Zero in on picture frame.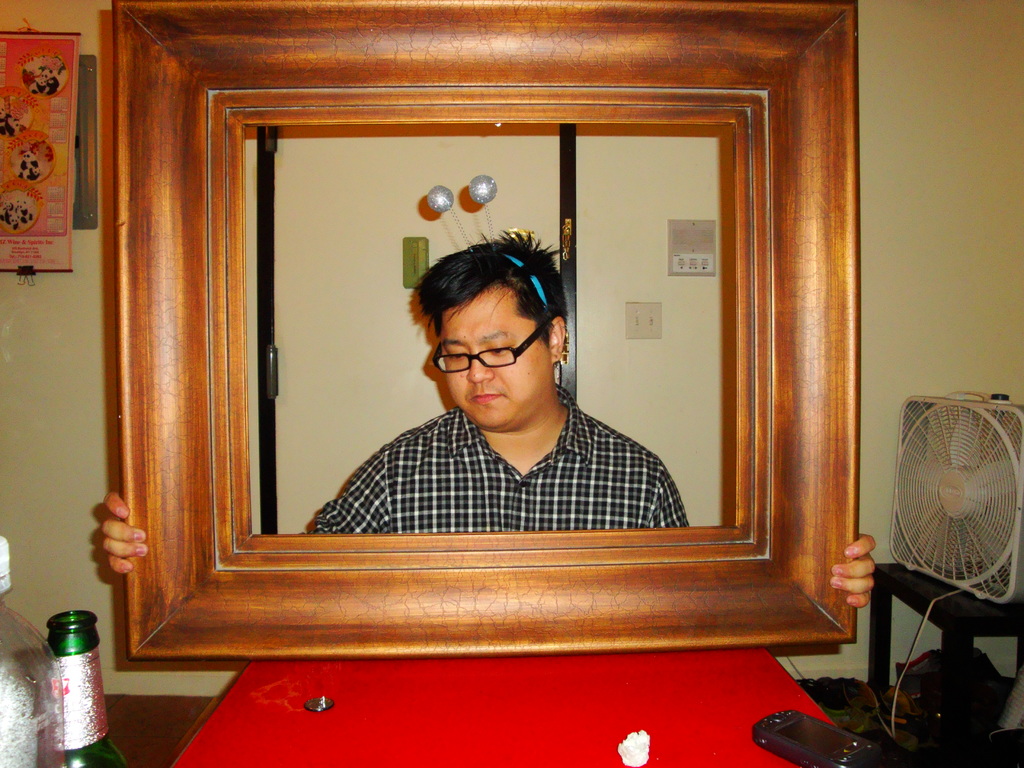
Zeroed in: [111,0,858,660].
